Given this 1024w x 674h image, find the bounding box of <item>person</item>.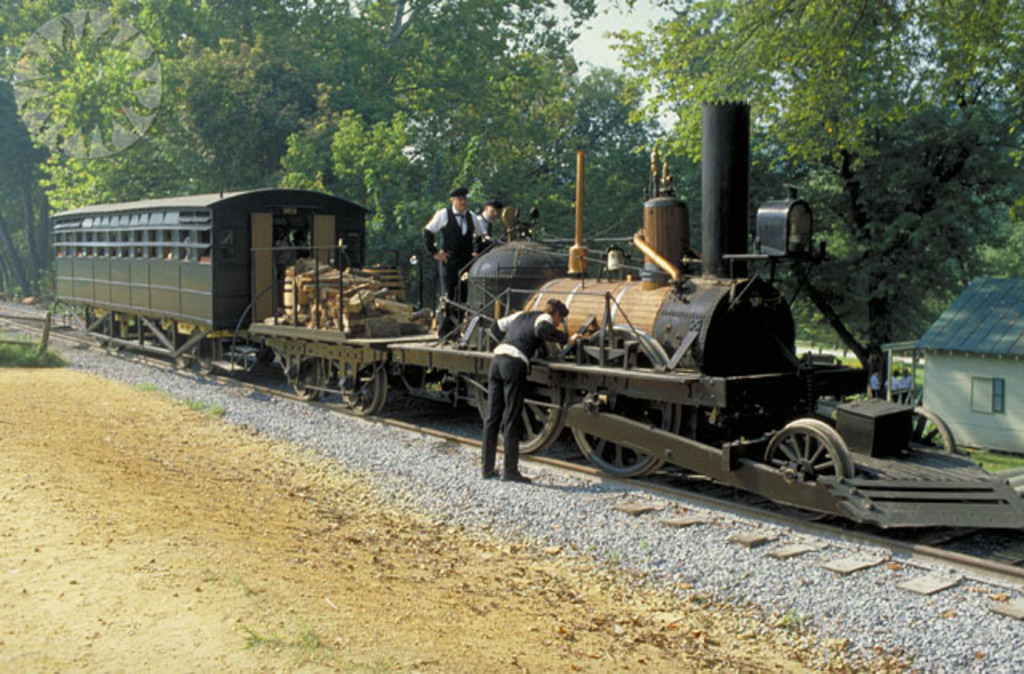
419,175,499,338.
